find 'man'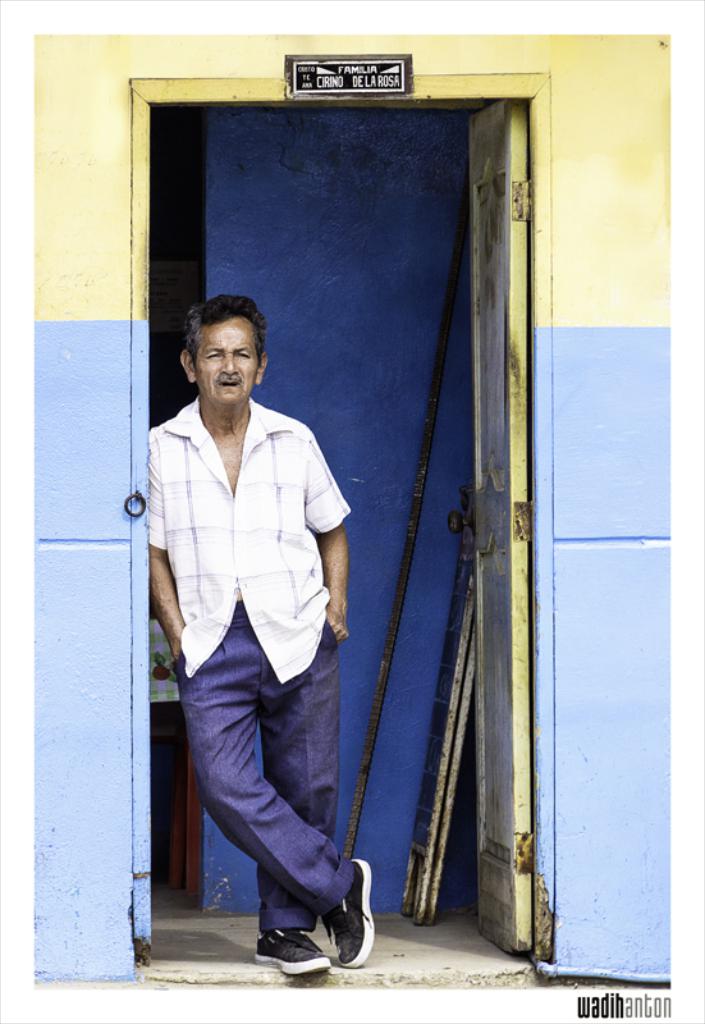
left=129, top=321, right=376, bottom=961
